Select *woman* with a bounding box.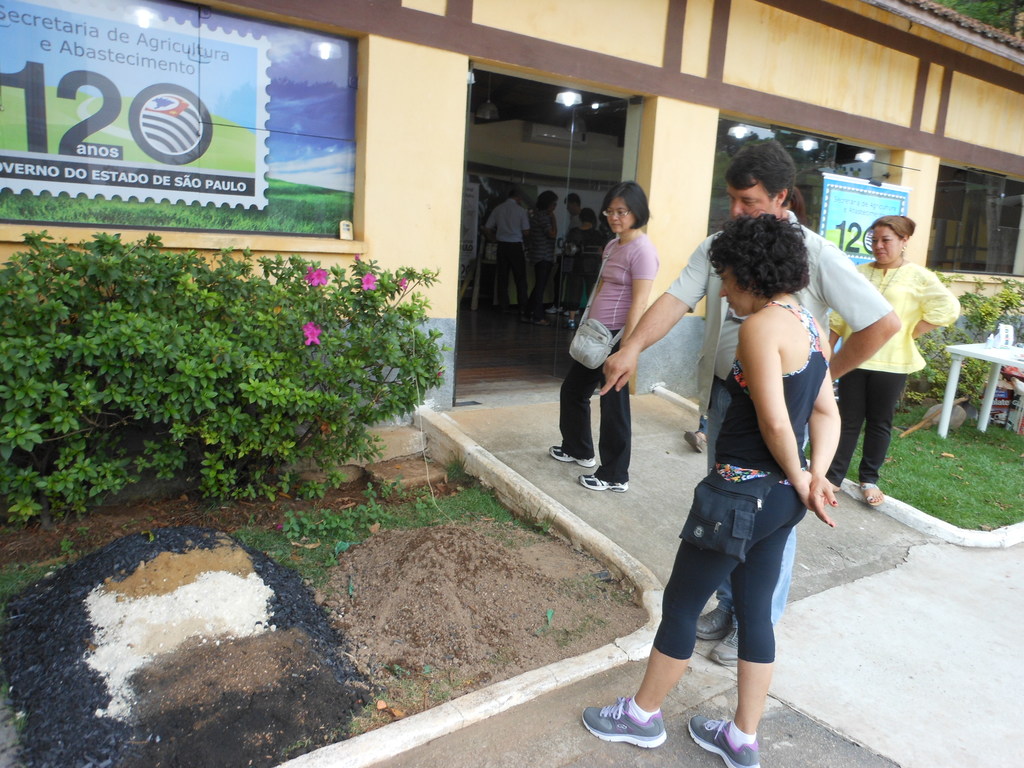
(836,204,972,522).
